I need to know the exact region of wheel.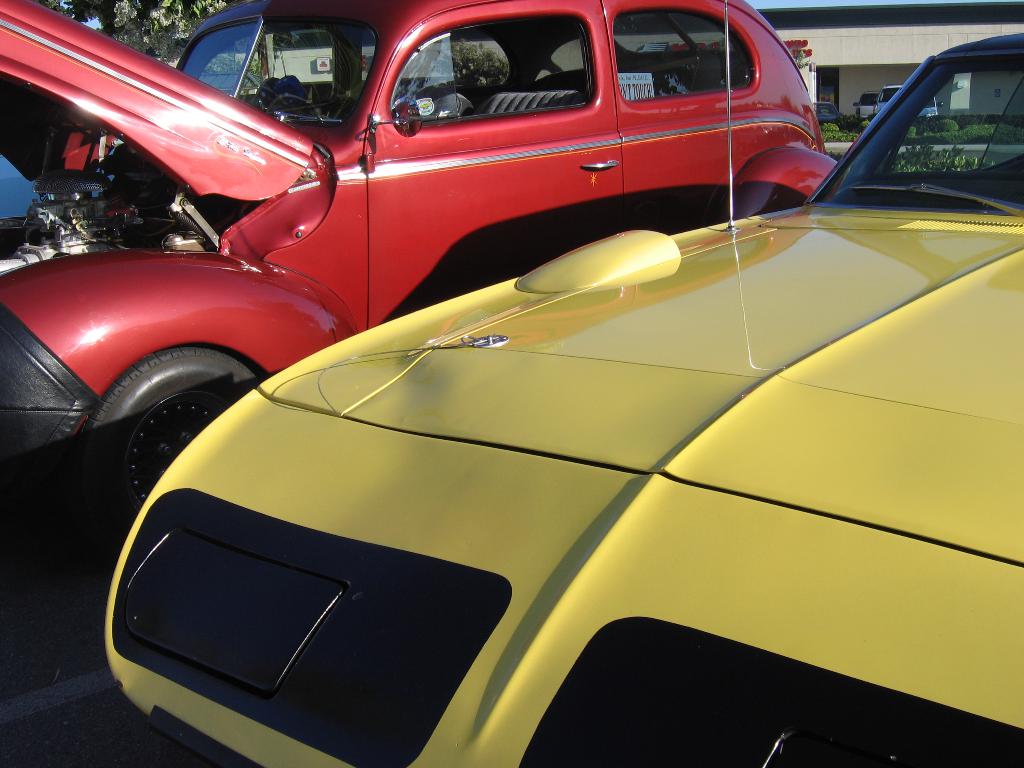
Region: bbox=(82, 369, 250, 526).
